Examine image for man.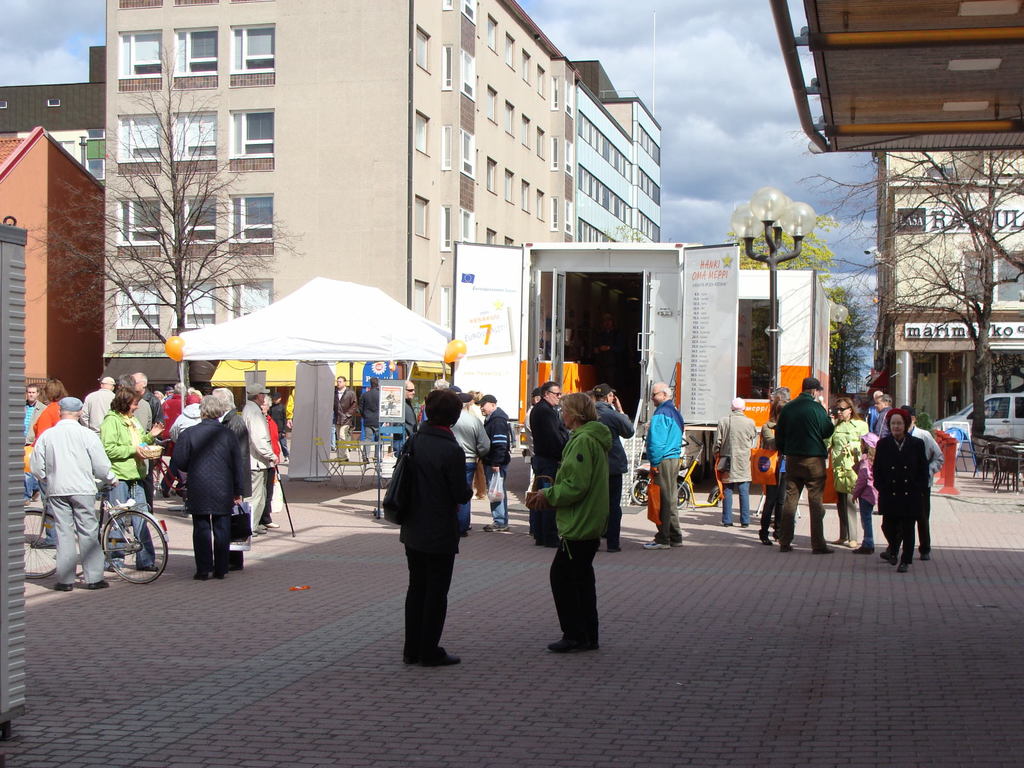
Examination result: l=902, t=410, r=945, b=563.
